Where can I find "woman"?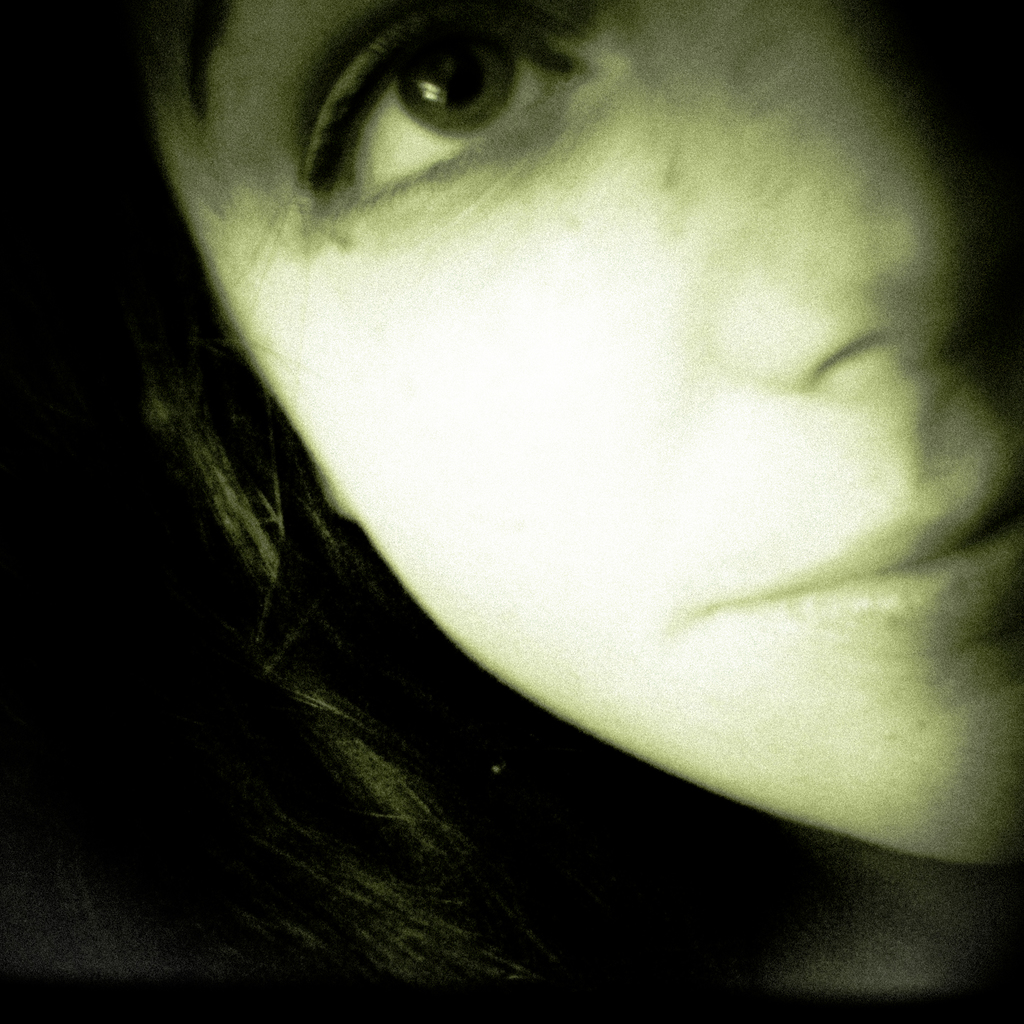
You can find it at Rect(0, 0, 1023, 1023).
